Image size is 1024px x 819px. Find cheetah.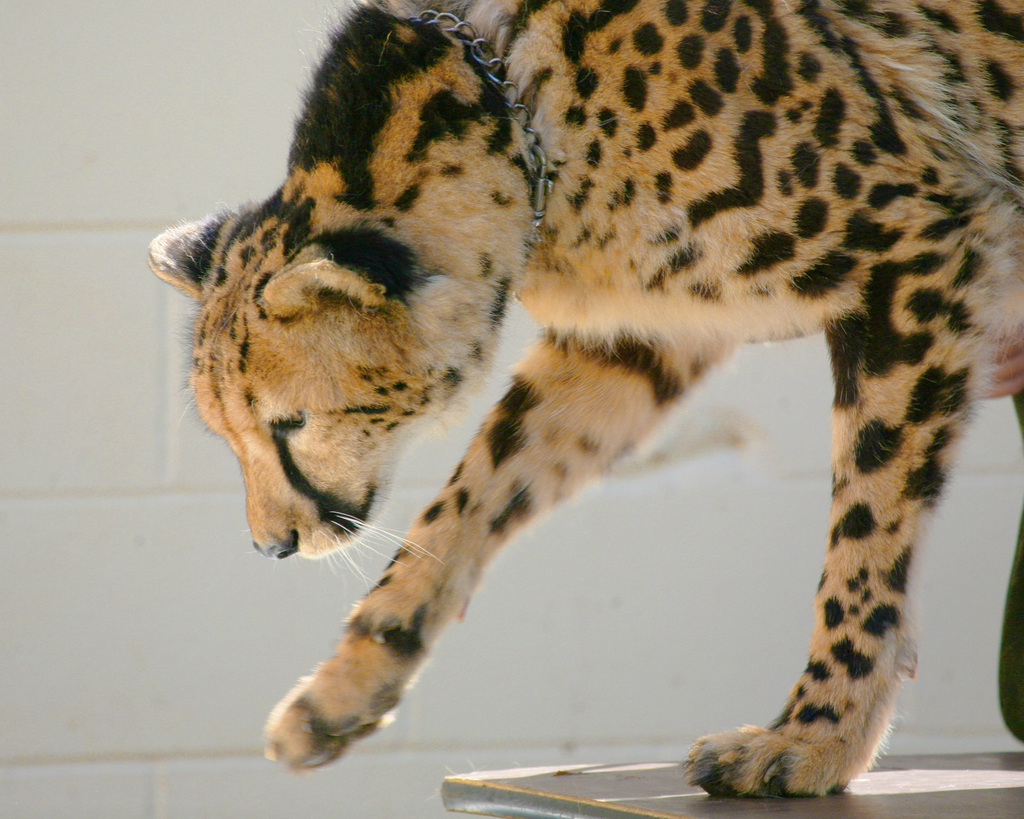
Rect(145, 0, 1023, 803).
